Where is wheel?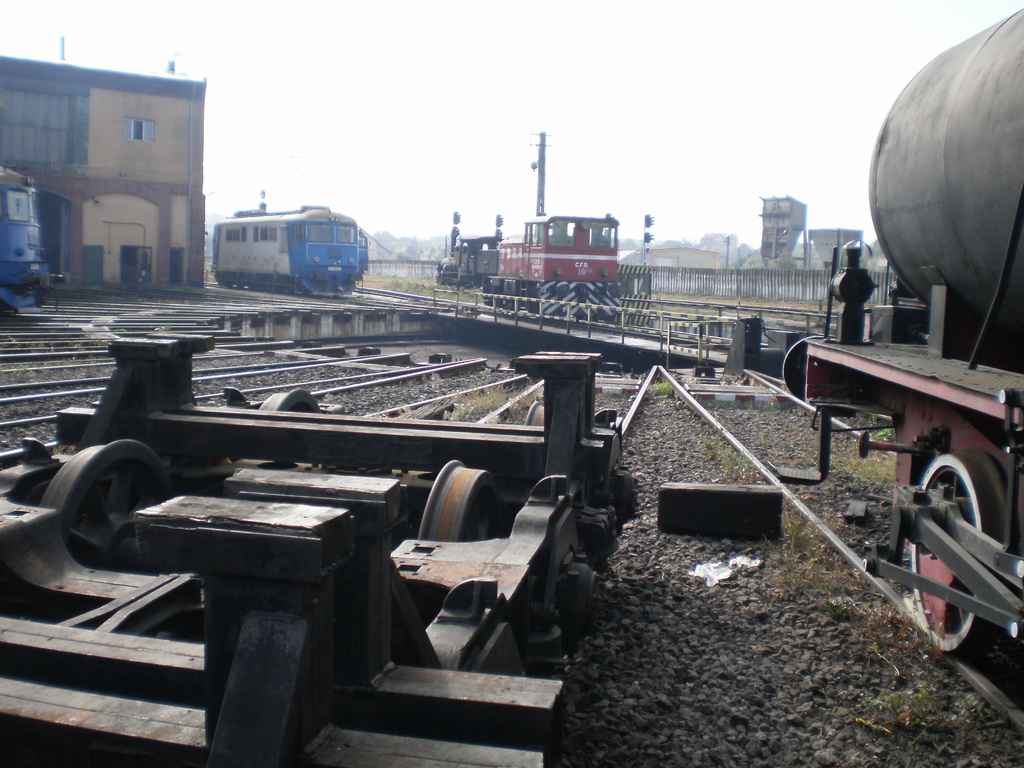
{"x1": 413, "y1": 458, "x2": 505, "y2": 603}.
